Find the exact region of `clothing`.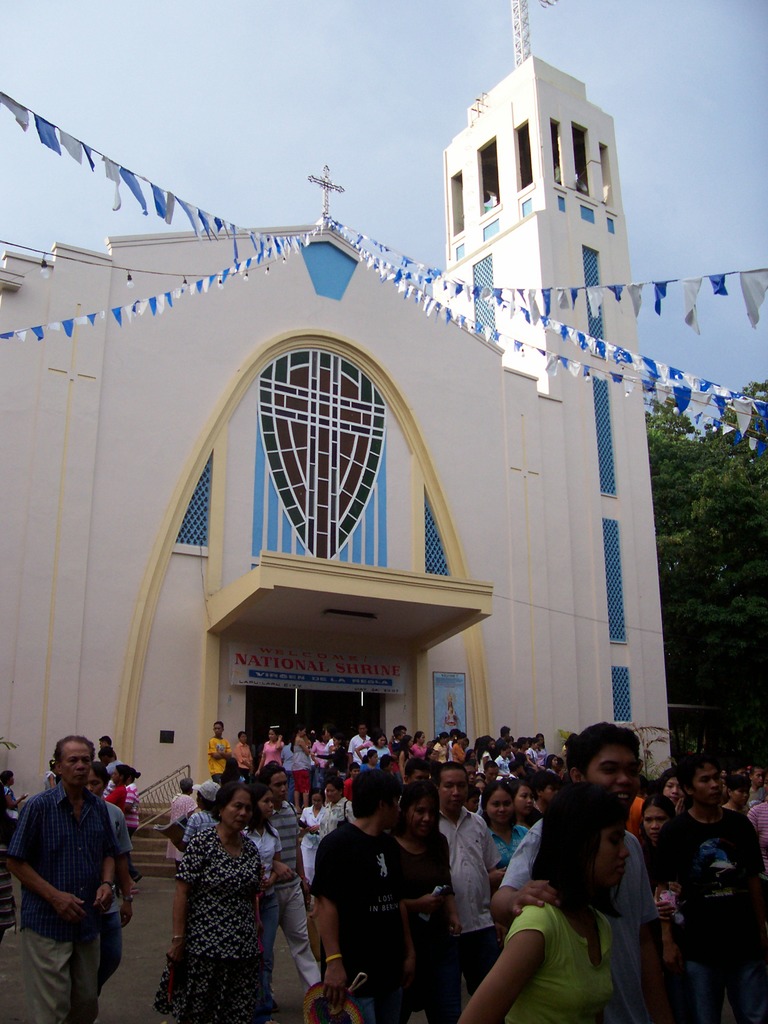
Exact region: pyautogui.locateOnScreen(237, 821, 282, 982).
